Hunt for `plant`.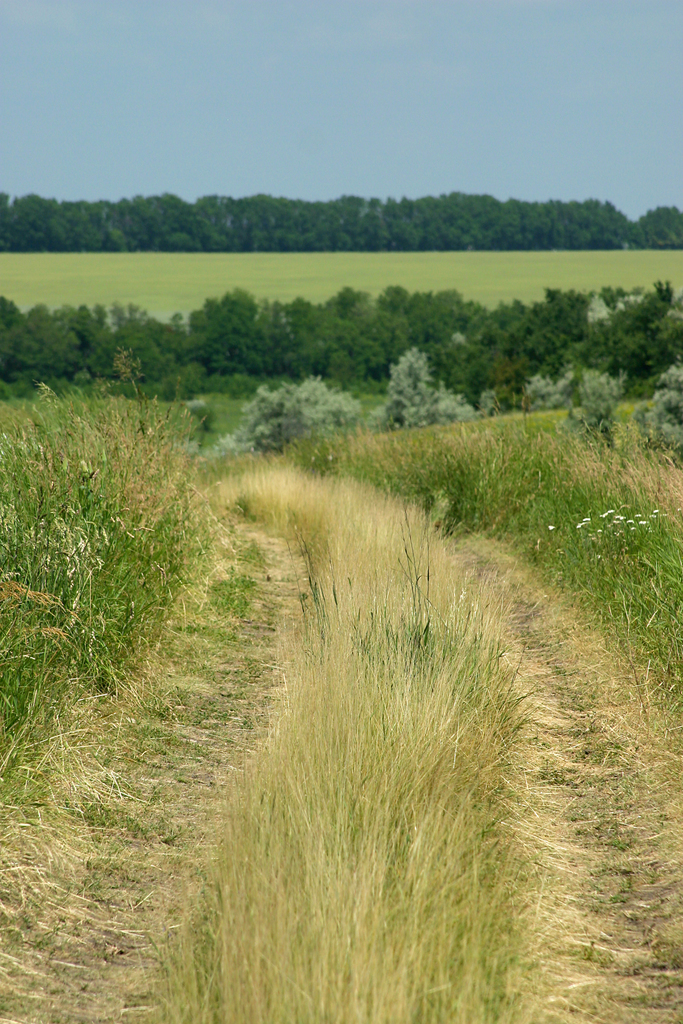
Hunted down at Rect(383, 344, 479, 428).
